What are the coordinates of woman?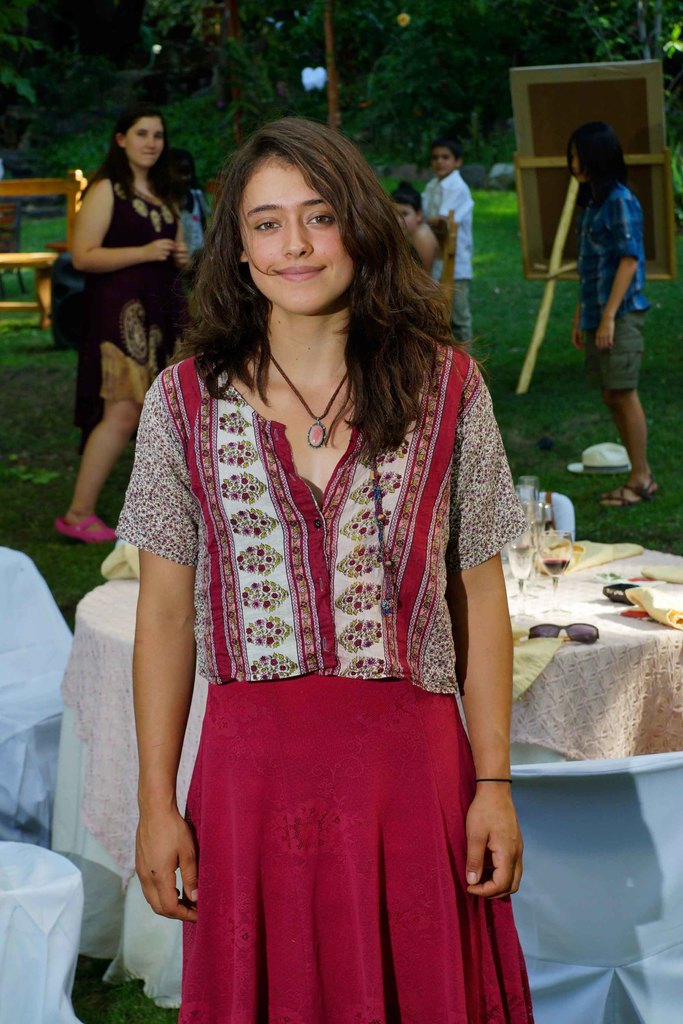
bbox(52, 101, 188, 541).
